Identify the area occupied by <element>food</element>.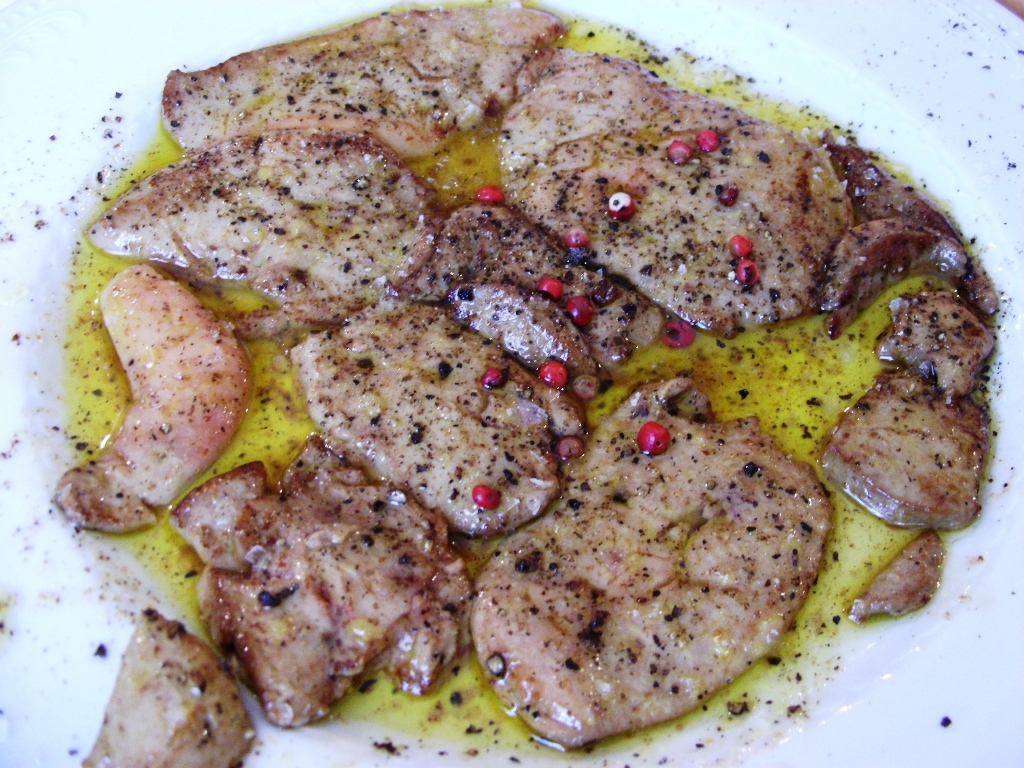
Area: <box>46,31,964,760</box>.
